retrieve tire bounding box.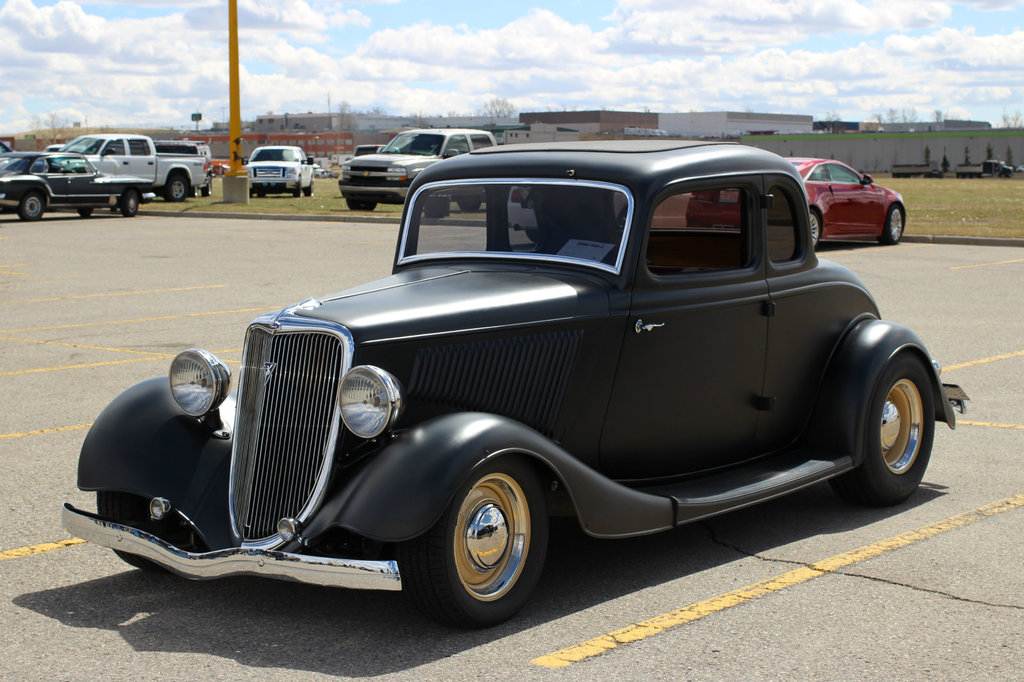
Bounding box: [left=810, top=205, right=821, bottom=248].
